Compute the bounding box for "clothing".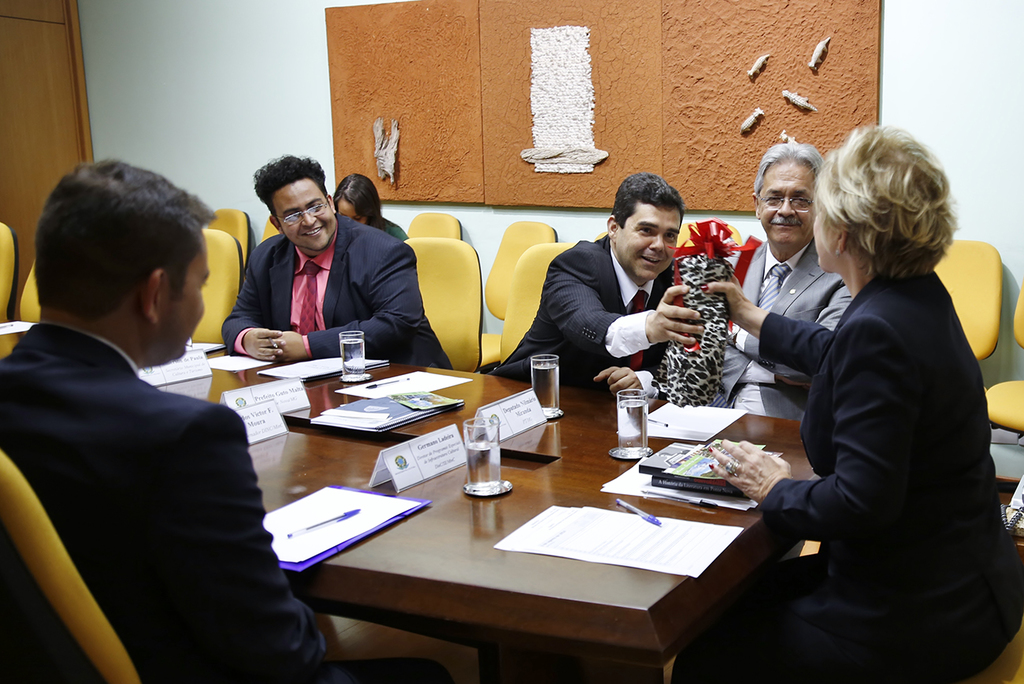
box(223, 215, 451, 376).
